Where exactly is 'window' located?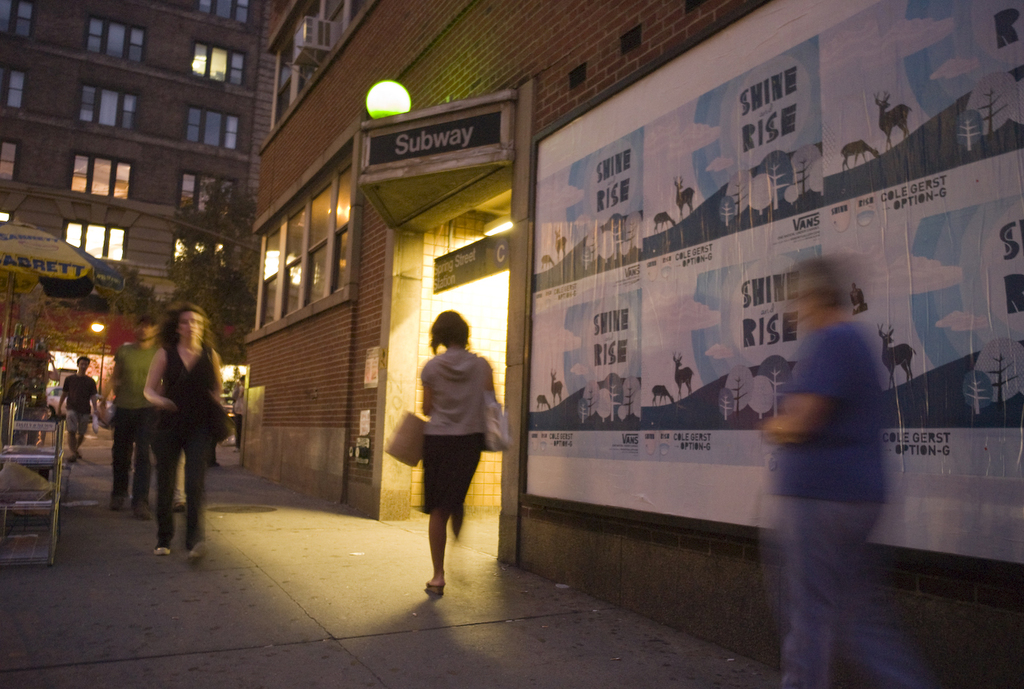
Its bounding box is rect(0, 60, 28, 111).
